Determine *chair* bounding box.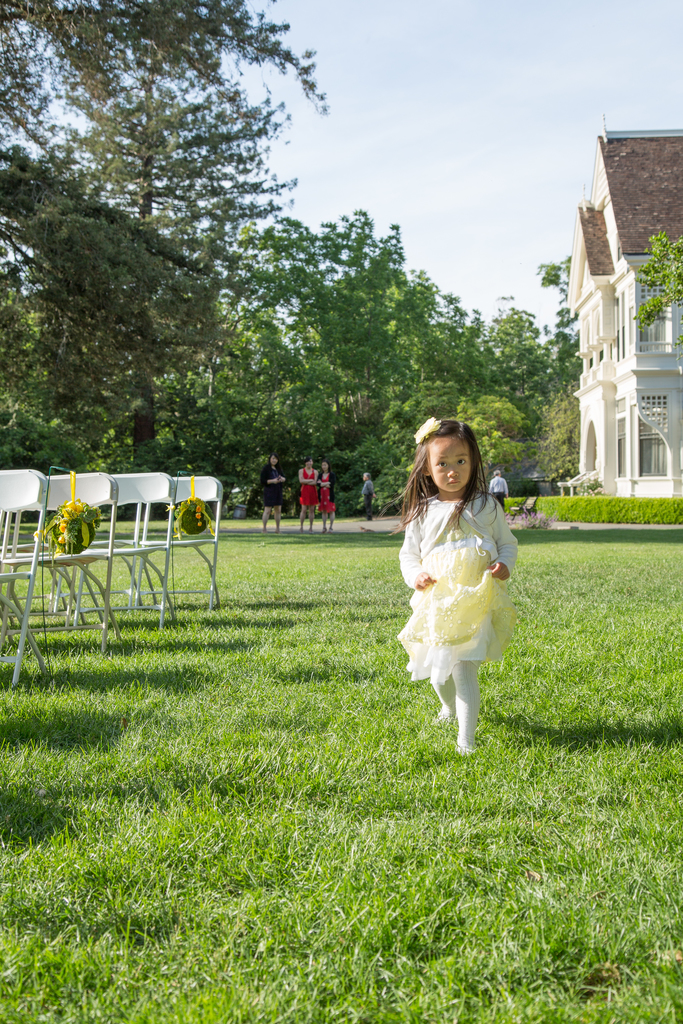
Determined: (0,468,47,685).
